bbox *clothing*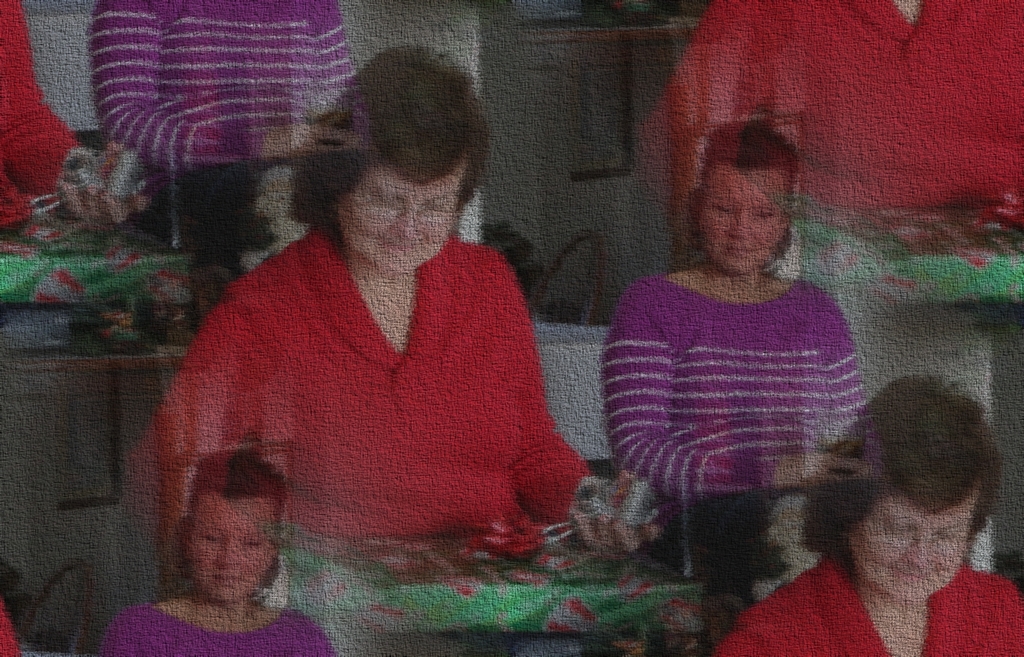
88 0 362 274
